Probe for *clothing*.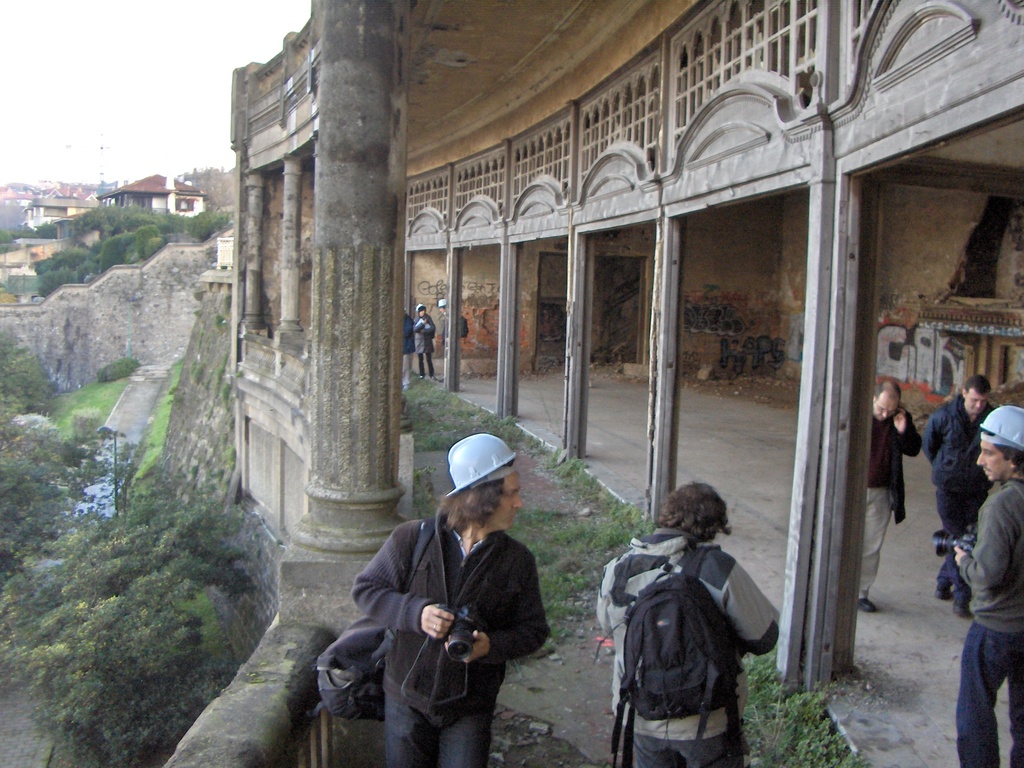
Probe result: (left=862, top=404, right=924, bottom=600).
